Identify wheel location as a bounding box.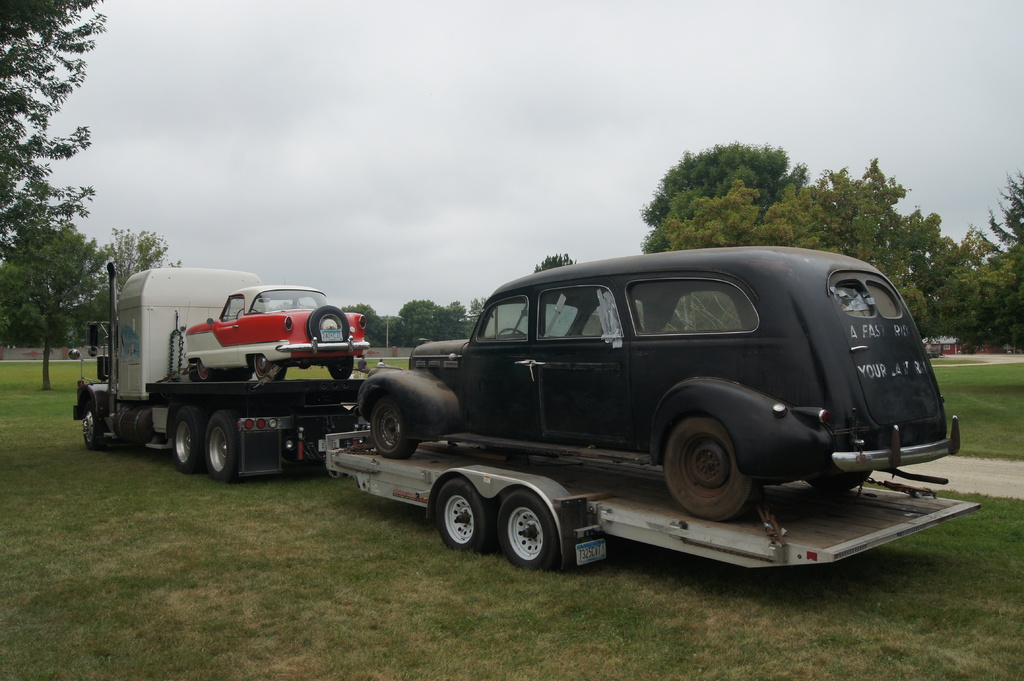
bbox(483, 487, 579, 573).
